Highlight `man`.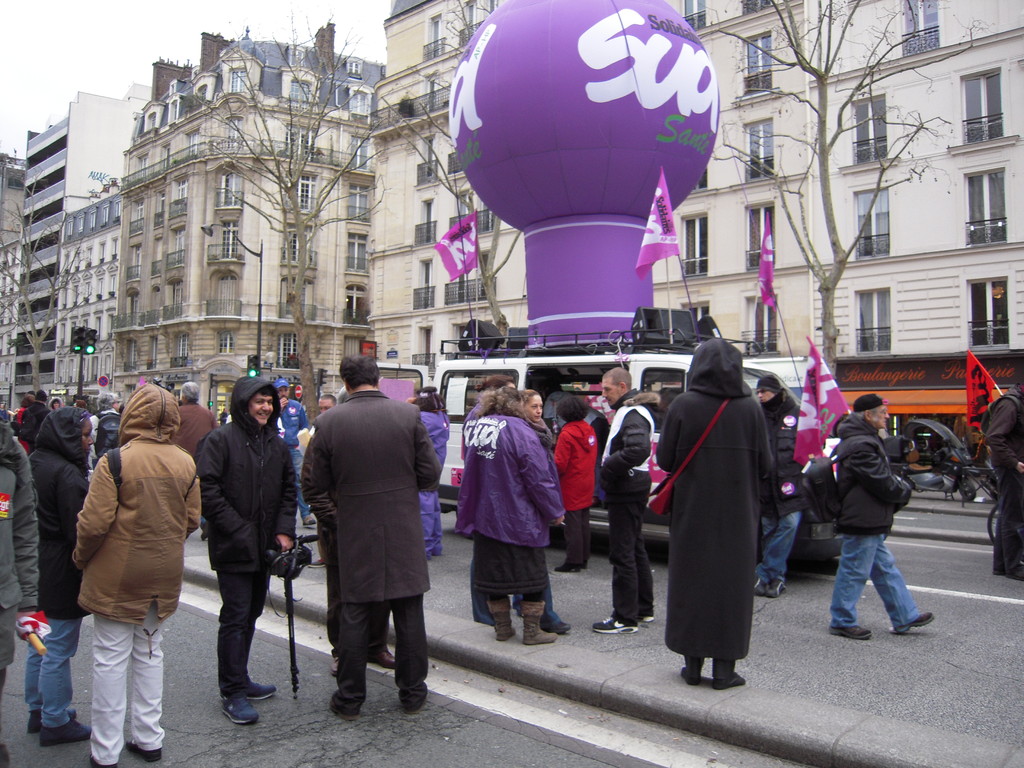
Highlighted region: [218,408,229,422].
